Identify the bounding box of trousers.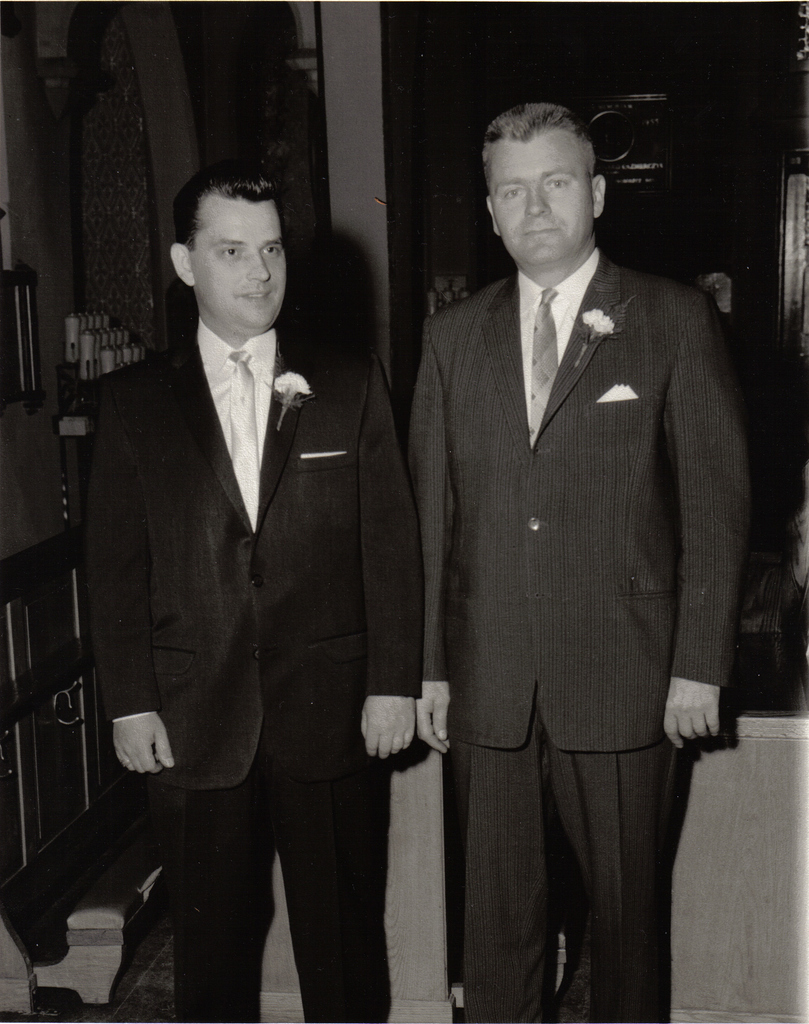
438, 705, 681, 1023.
